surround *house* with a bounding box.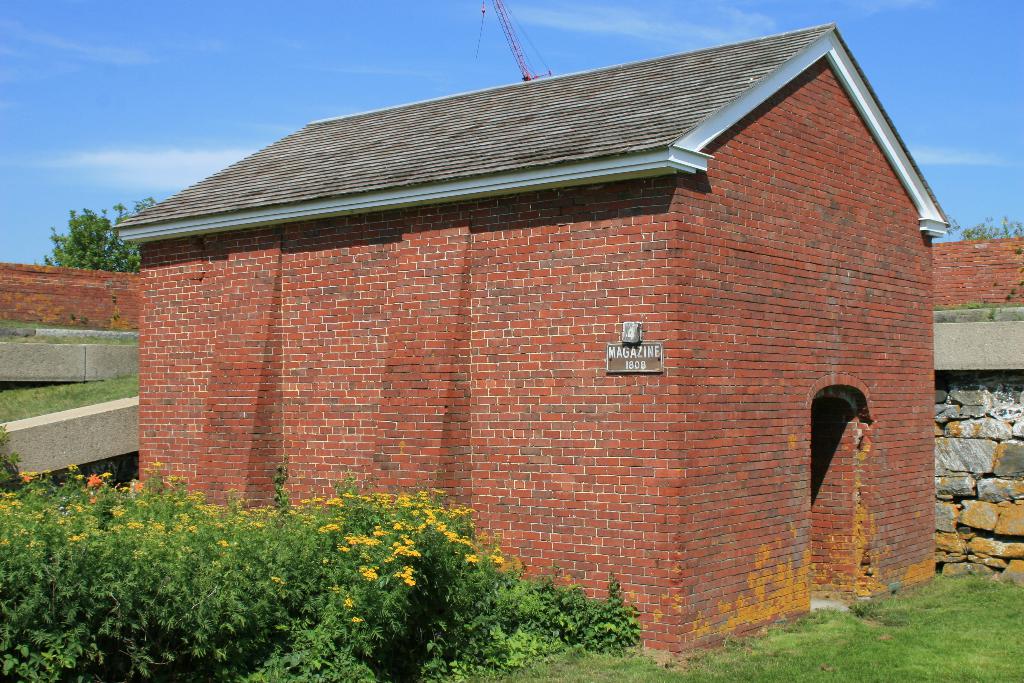
[70,8,984,620].
